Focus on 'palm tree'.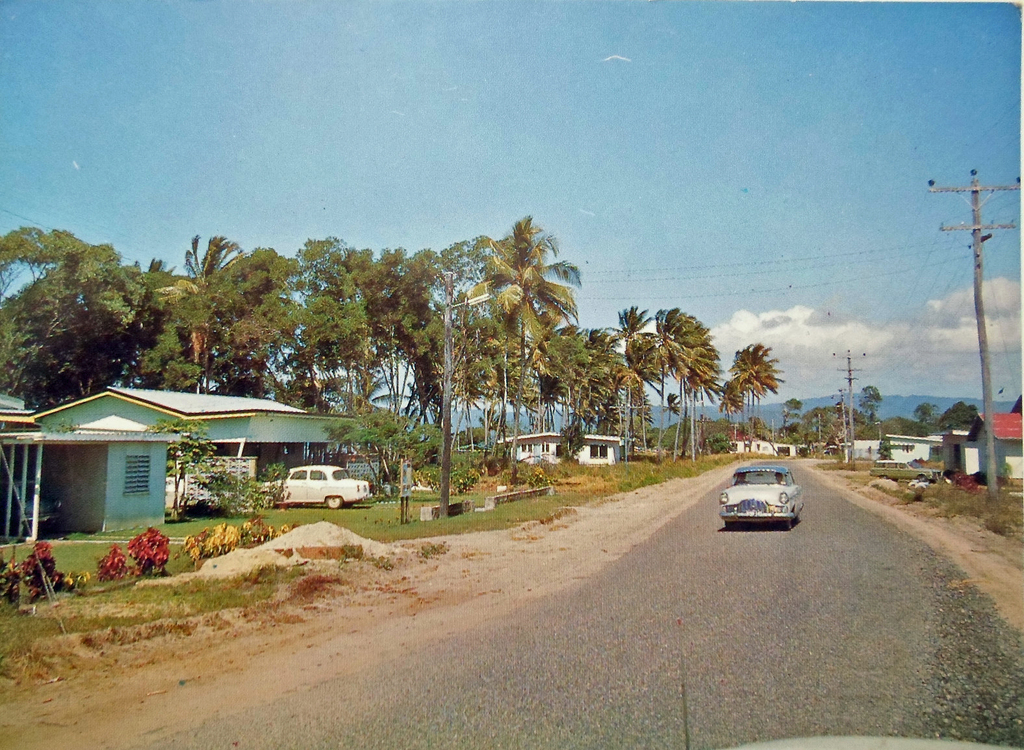
Focused at BBox(470, 219, 582, 482).
